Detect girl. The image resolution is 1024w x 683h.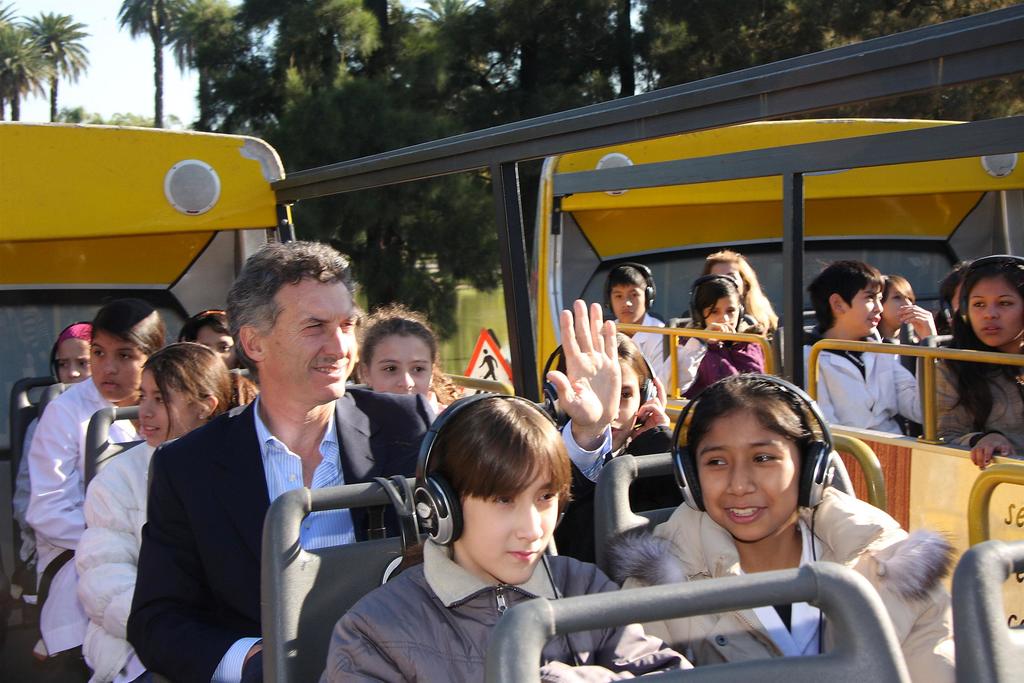
[624,368,954,668].
